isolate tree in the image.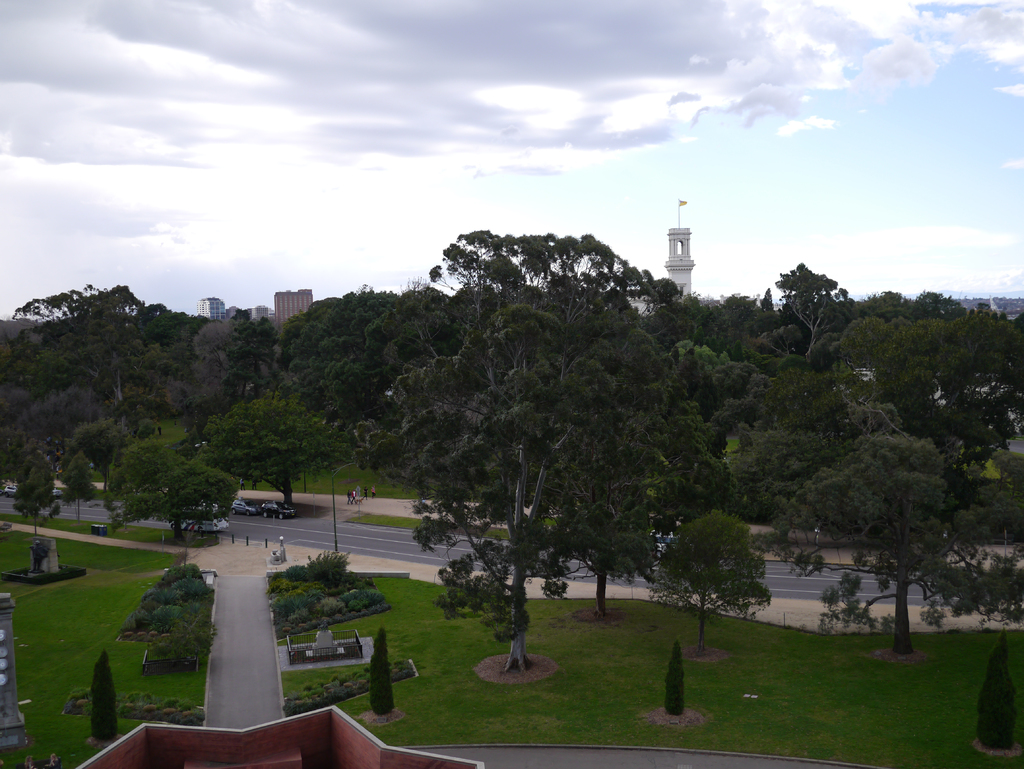
Isolated region: (200, 312, 273, 393).
